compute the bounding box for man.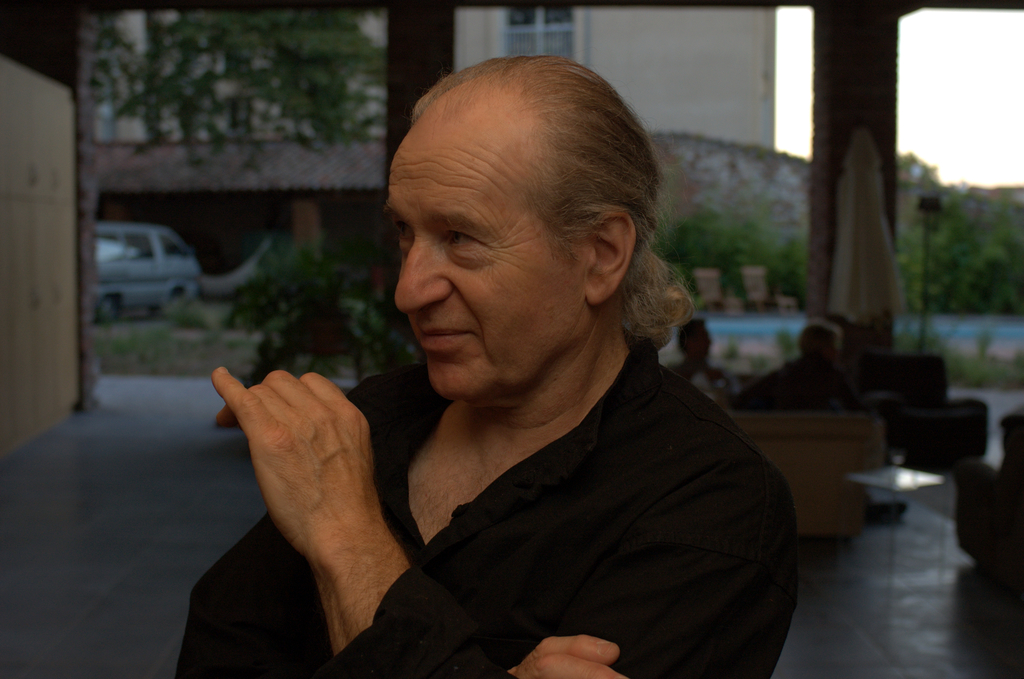
(170, 58, 792, 678).
